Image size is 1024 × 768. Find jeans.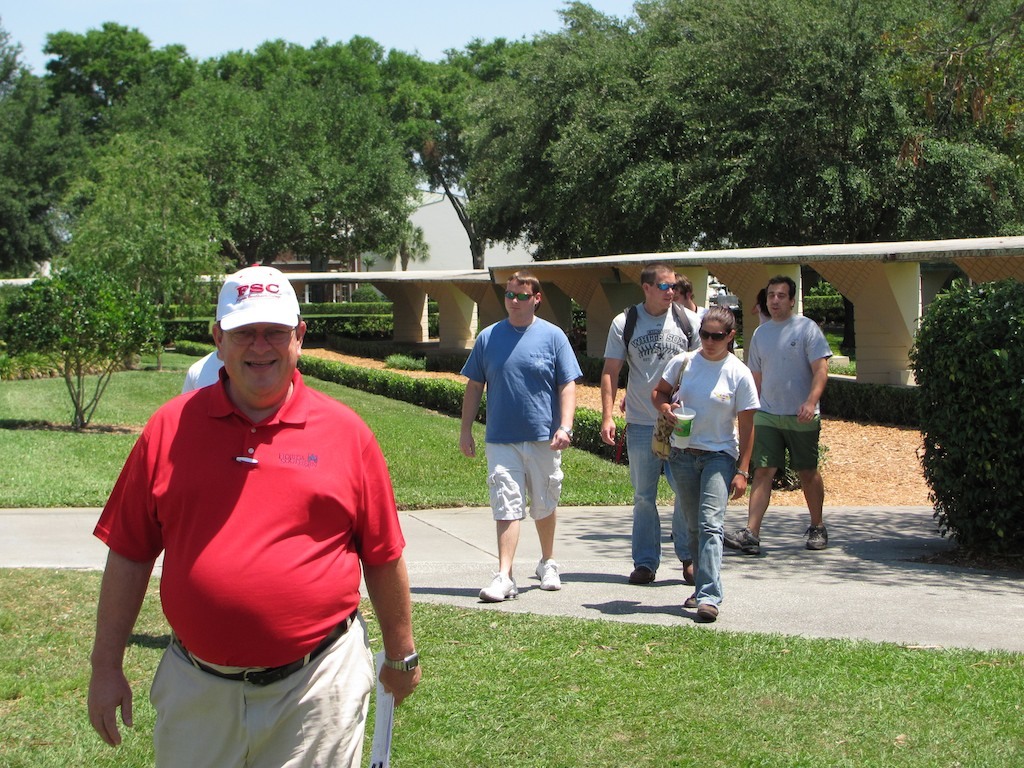
x1=625, y1=419, x2=657, y2=572.
